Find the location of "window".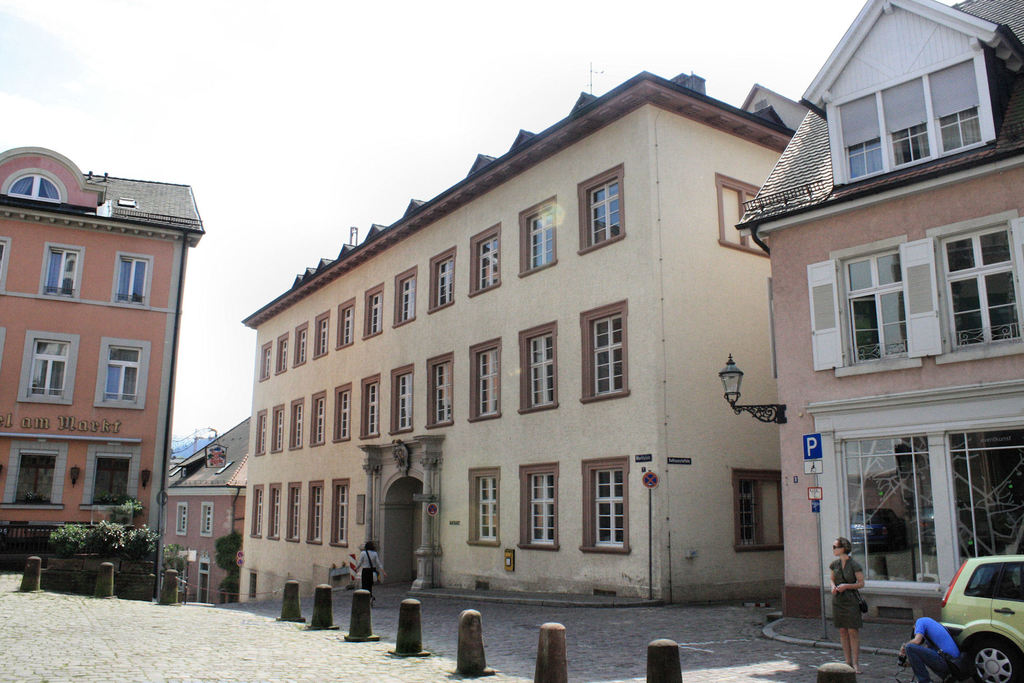
Location: 518 459 561 550.
